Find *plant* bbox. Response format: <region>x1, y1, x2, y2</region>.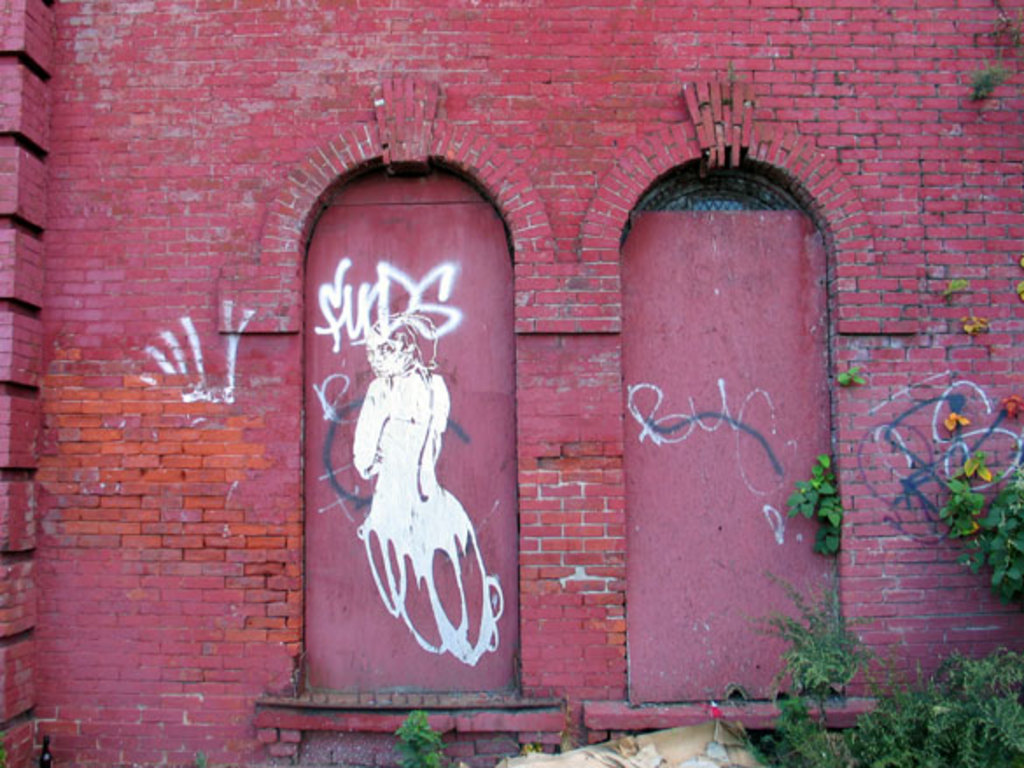
<region>744, 640, 1022, 766</region>.
